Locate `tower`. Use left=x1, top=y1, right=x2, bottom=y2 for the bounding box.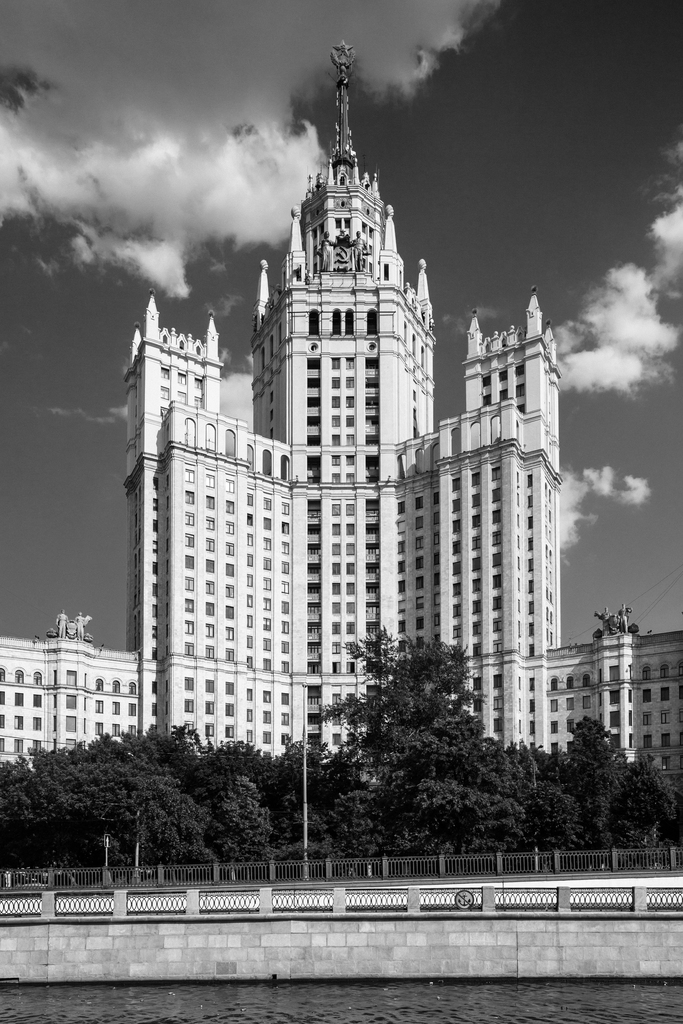
left=0, top=36, right=682, bottom=781.
